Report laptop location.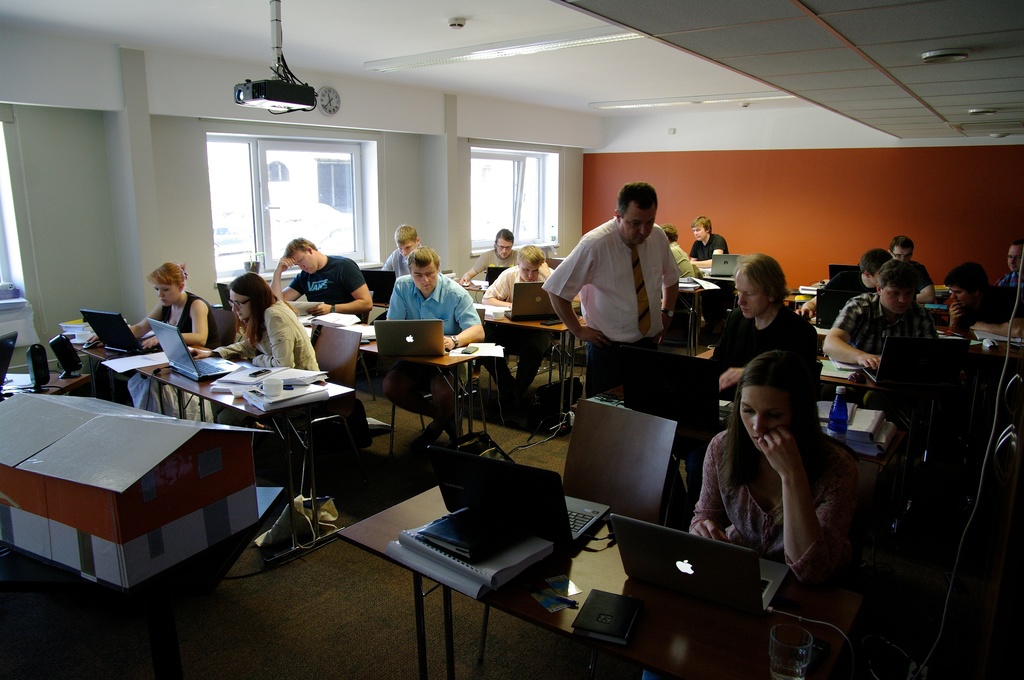
Report: 220:282:232:310.
